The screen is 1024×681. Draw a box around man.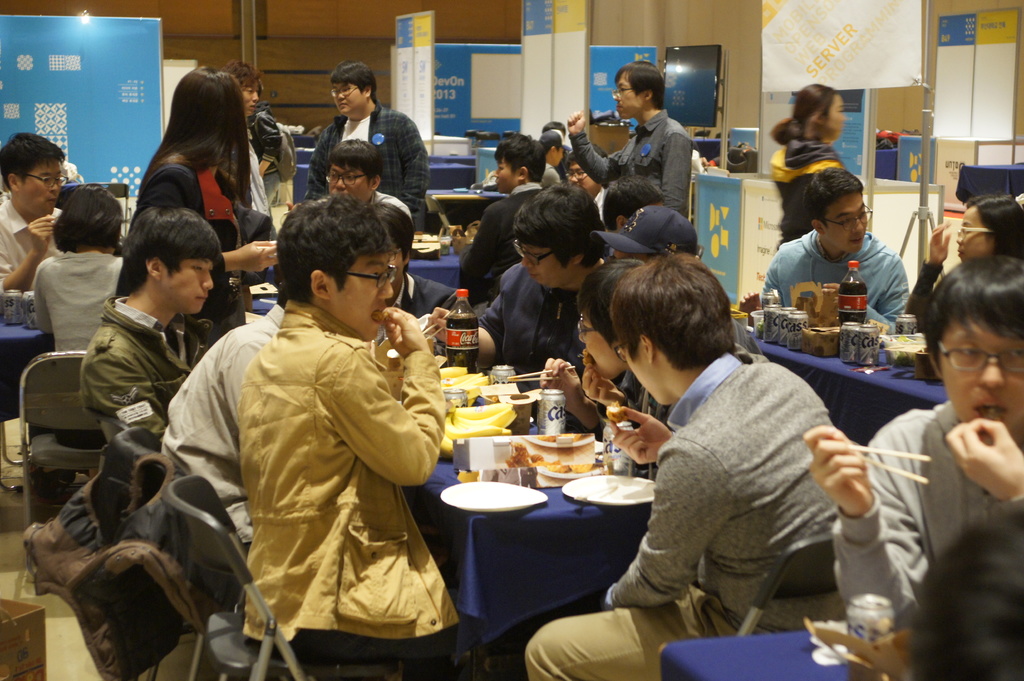
326/138/412/220.
